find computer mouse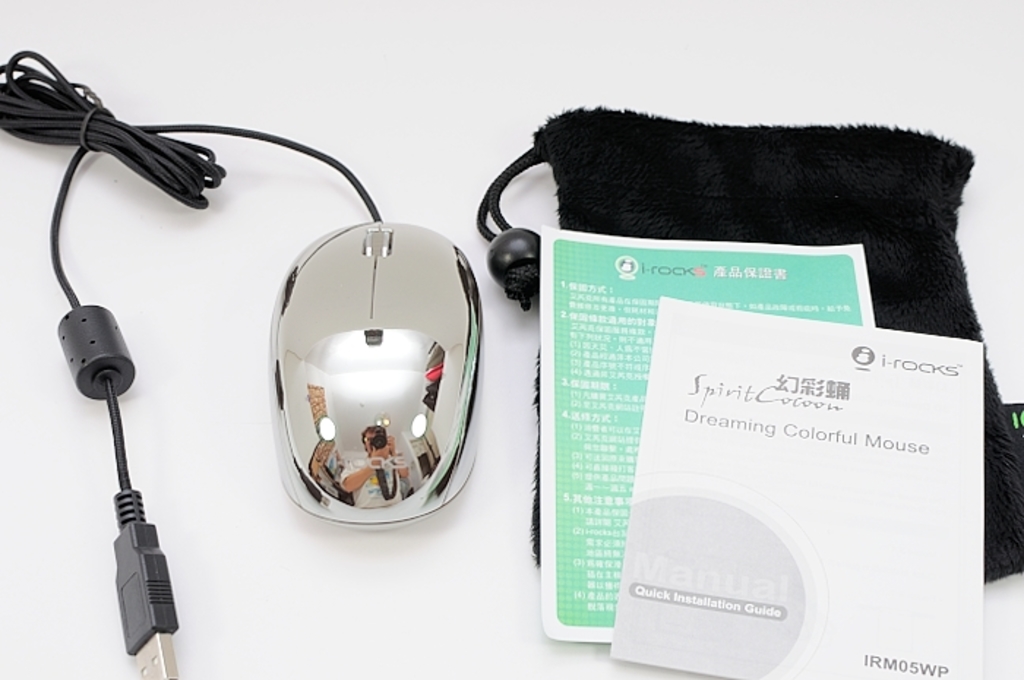
265 219 483 519
